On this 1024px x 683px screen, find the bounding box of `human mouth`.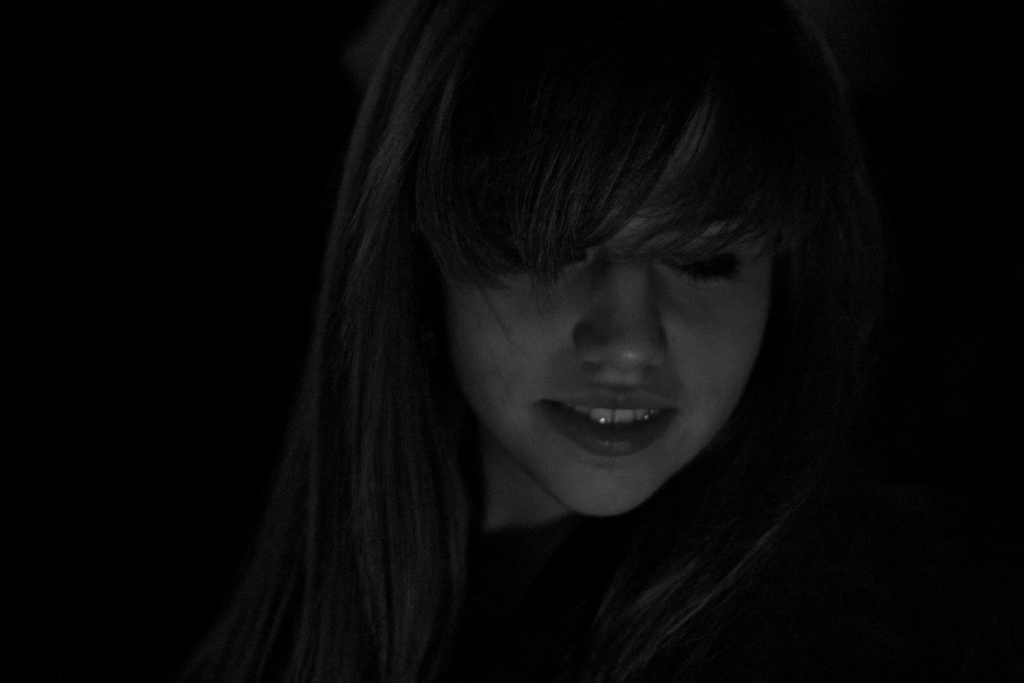
Bounding box: pyautogui.locateOnScreen(486, 374, 727, 485).
